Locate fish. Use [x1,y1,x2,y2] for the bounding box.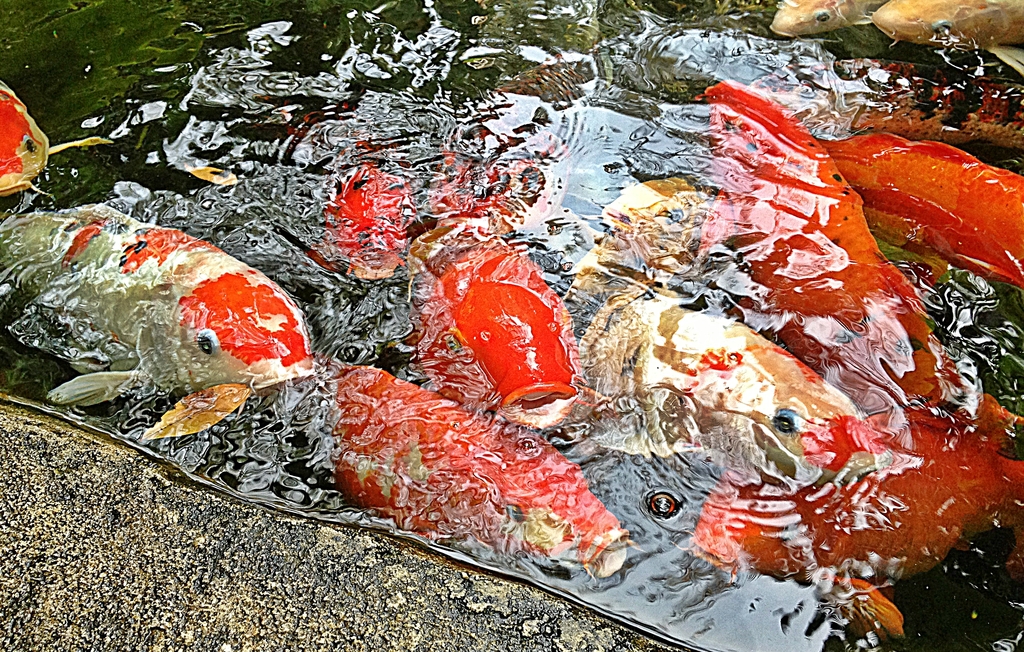
[414,151,580,449].
